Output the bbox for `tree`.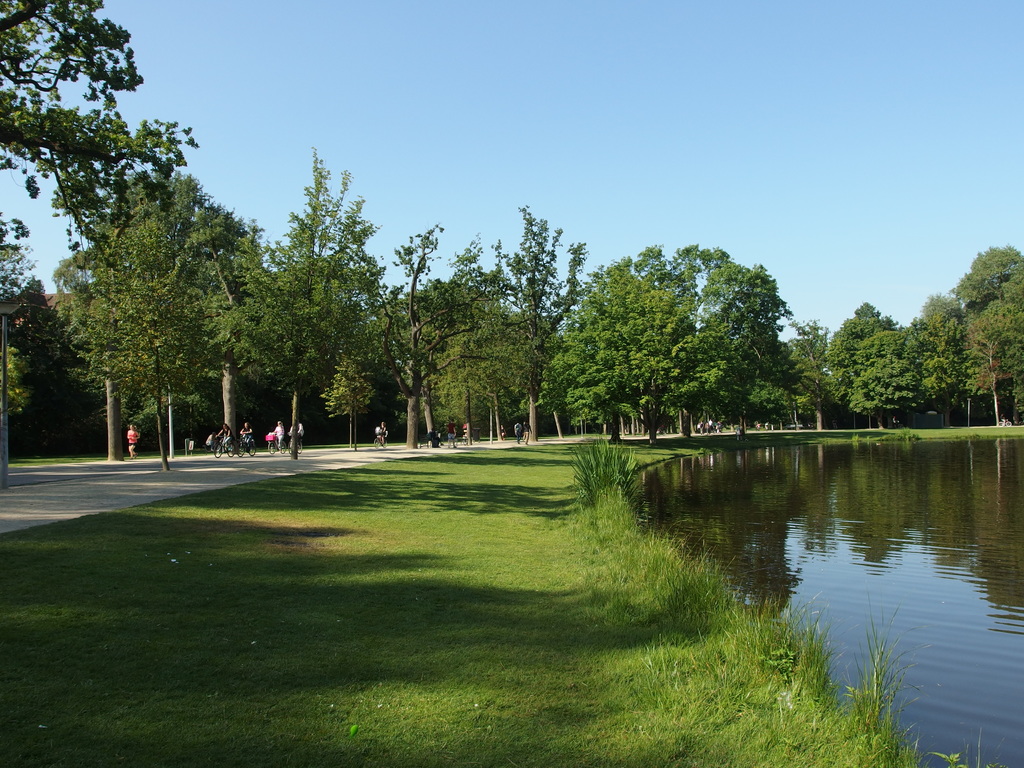
box=[0, 0, 207, 271].
